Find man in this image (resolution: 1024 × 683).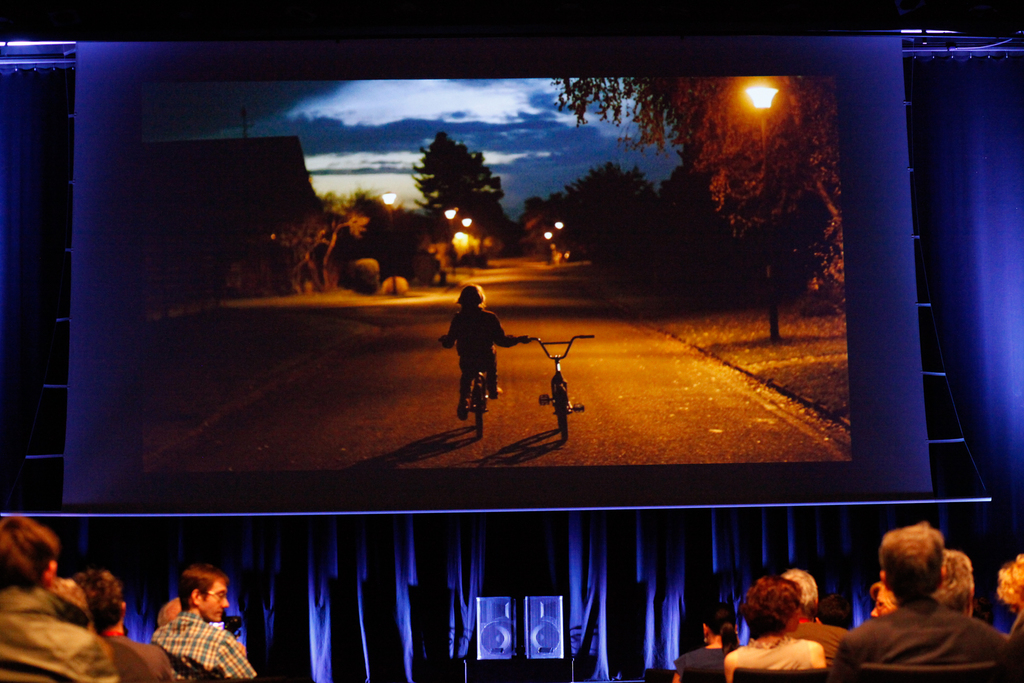
bbox=[0, 518, 113, 682].
